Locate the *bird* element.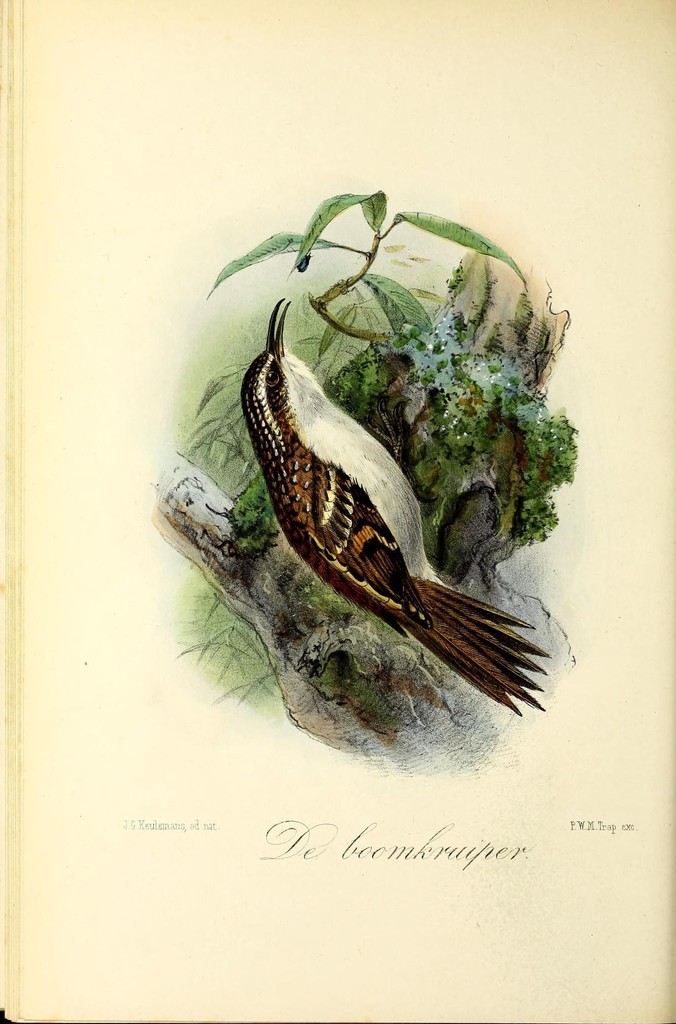
Element bbox: [195, 307, 545, 714].
